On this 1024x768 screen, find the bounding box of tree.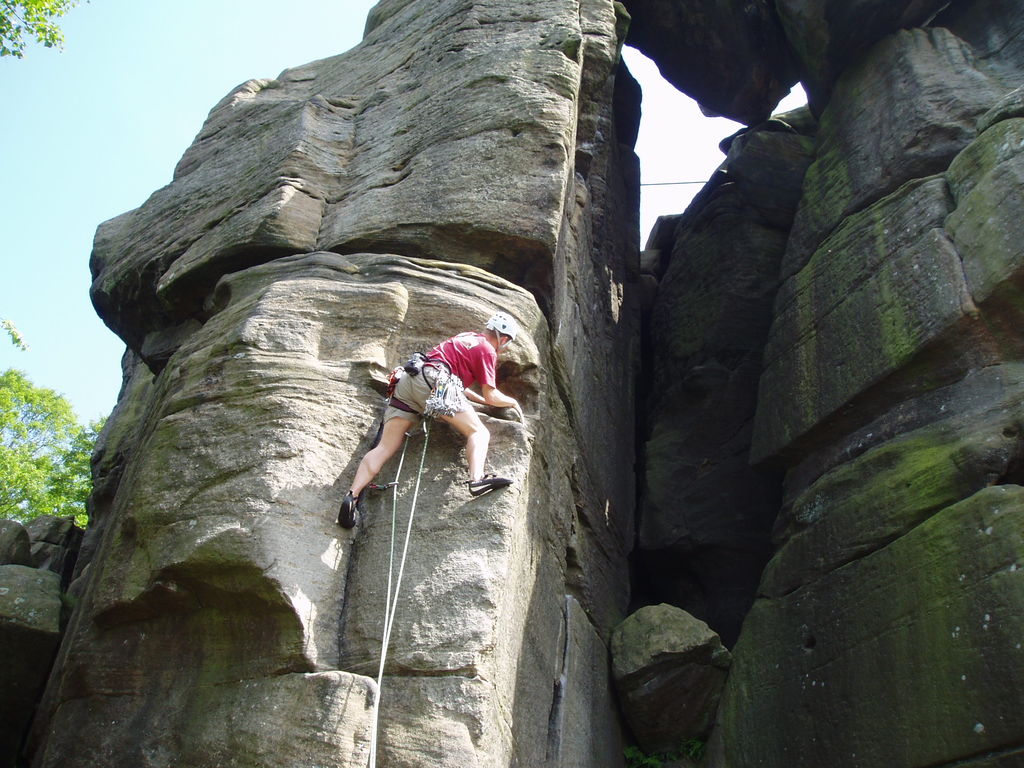
Bounding box: <box>2,348,102,556</box>.
